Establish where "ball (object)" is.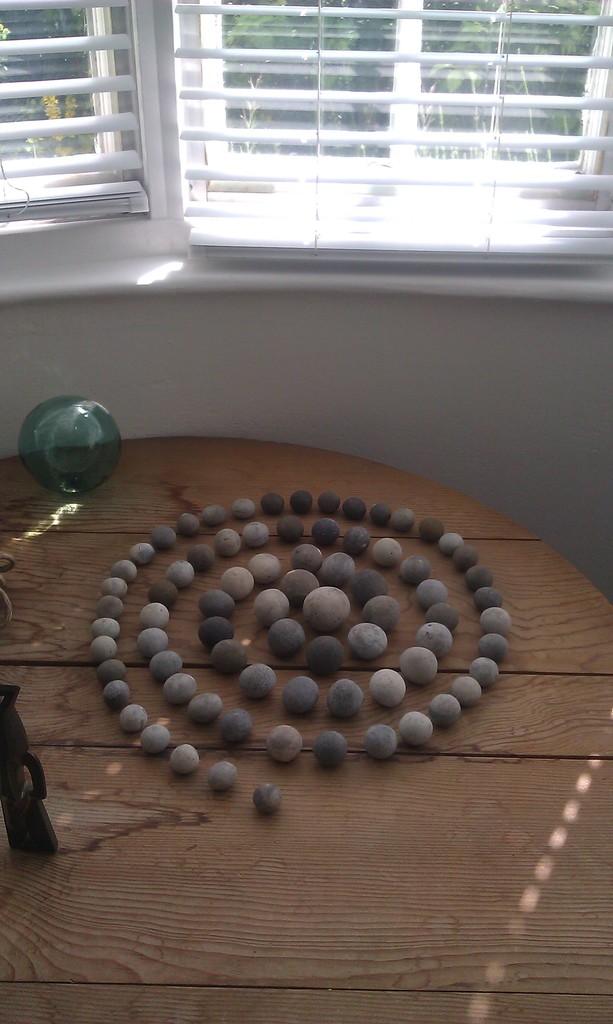
Established at Rect(430, 602, 456, 630).
